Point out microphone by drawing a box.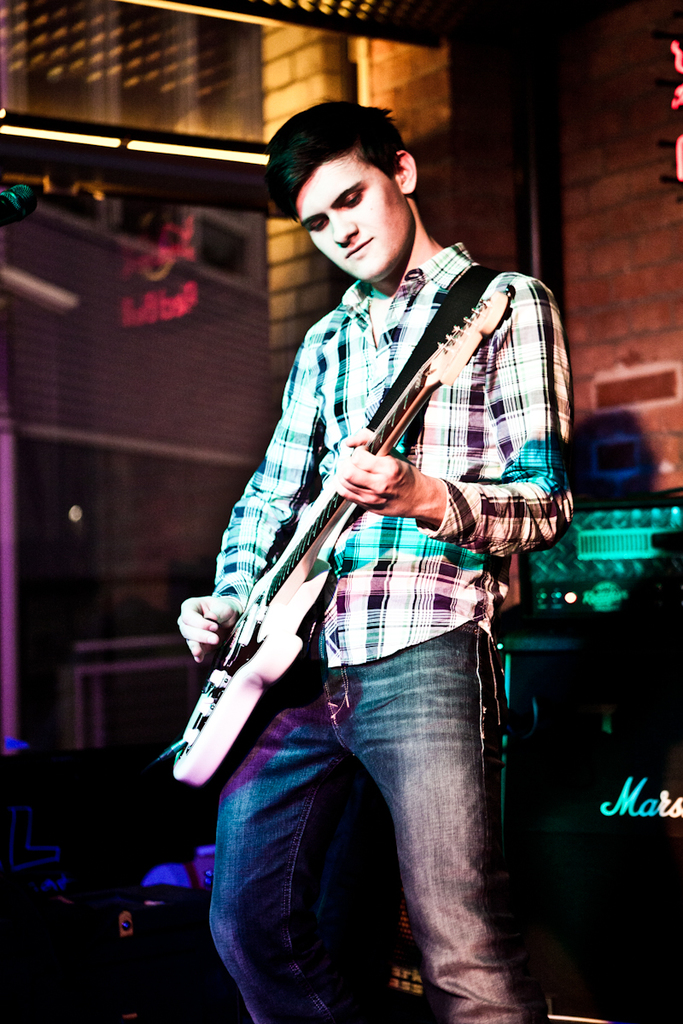
detection(0, 175, 44, 216).
